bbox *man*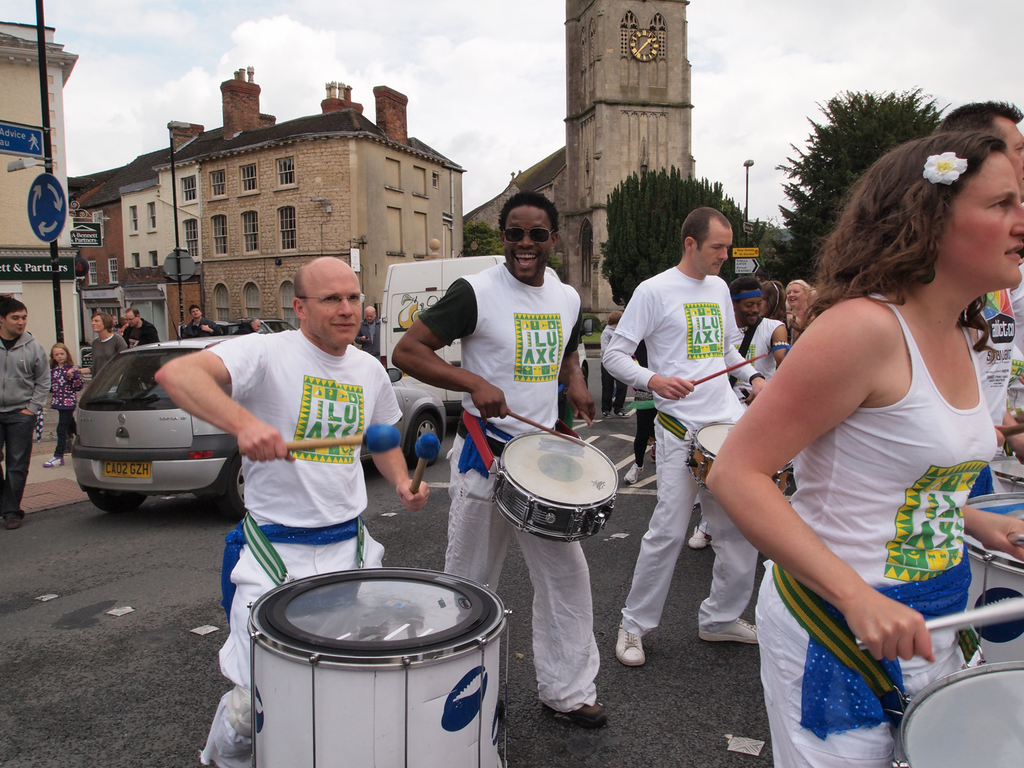
(x1=718, y1=282, x2=799, y2=405)
